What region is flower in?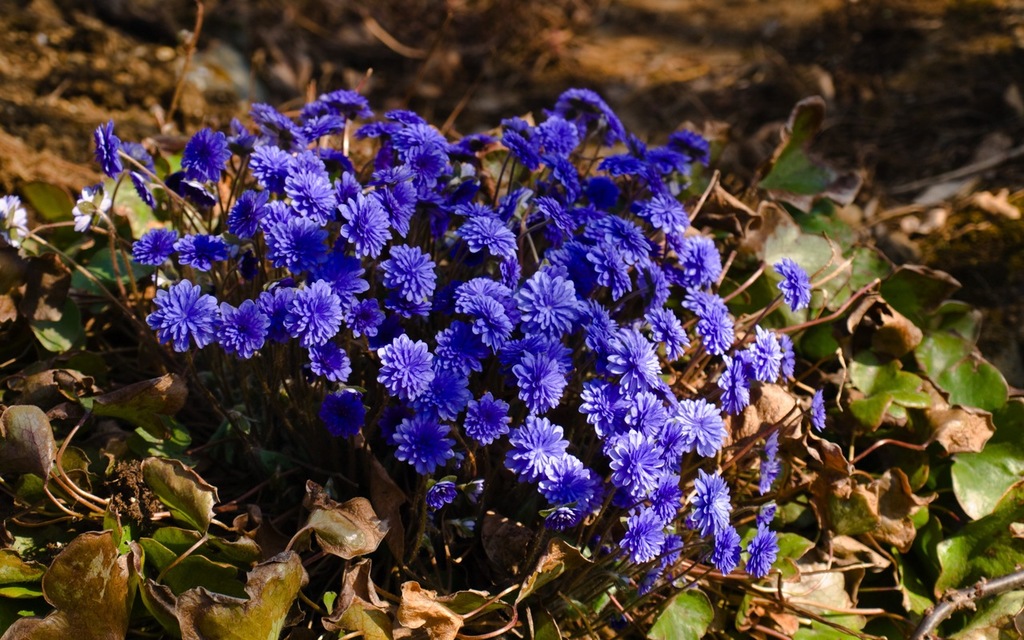
(582,374,630,441).
